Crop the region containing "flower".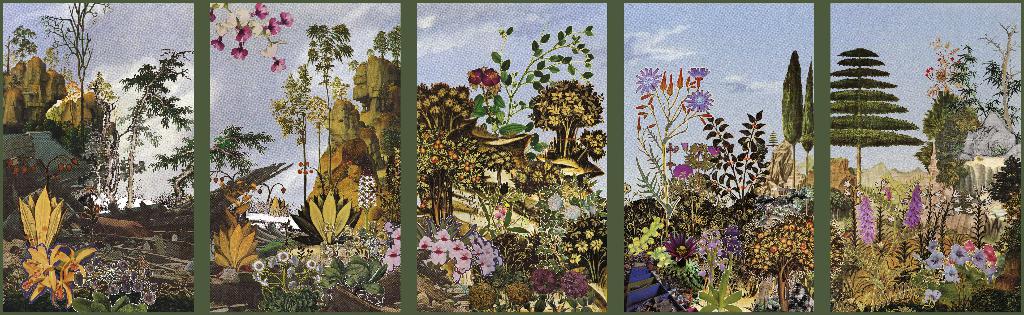
Crop region: bbox(719, 226, 744, 266).
